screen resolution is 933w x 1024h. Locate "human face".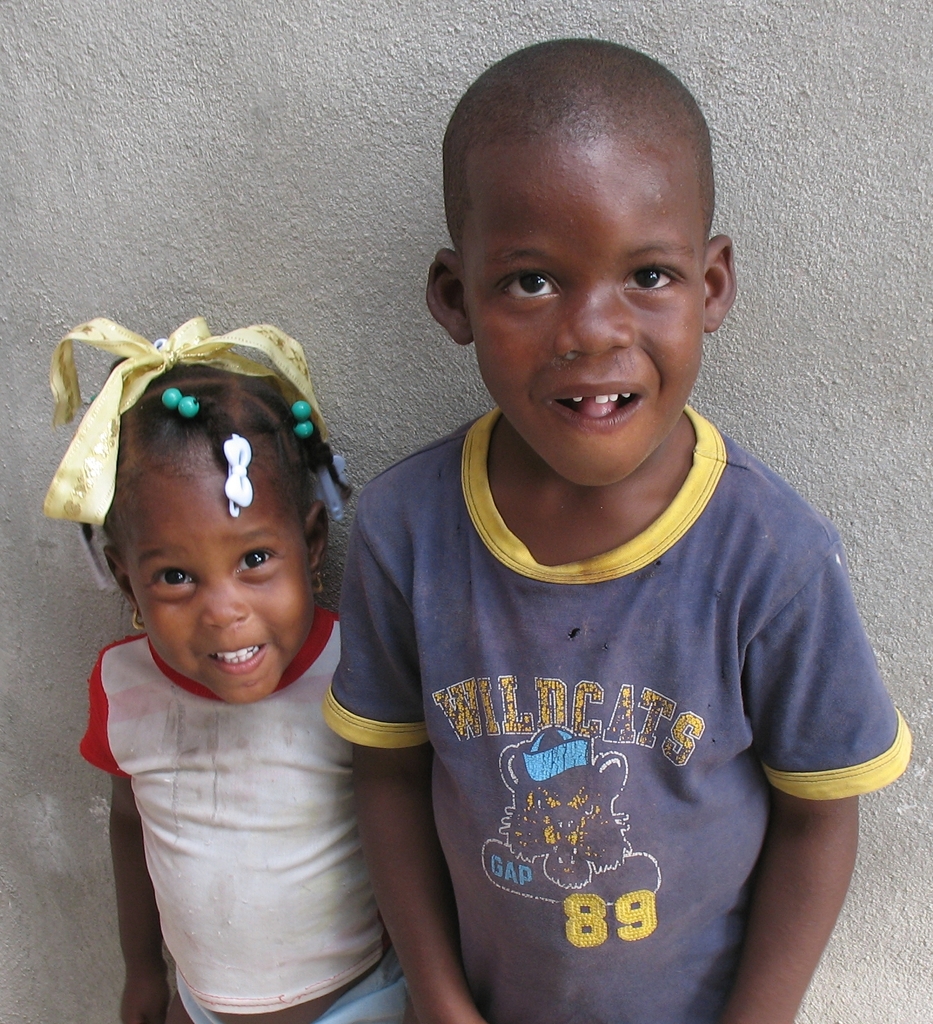
box(133, 471, 319, 704).
